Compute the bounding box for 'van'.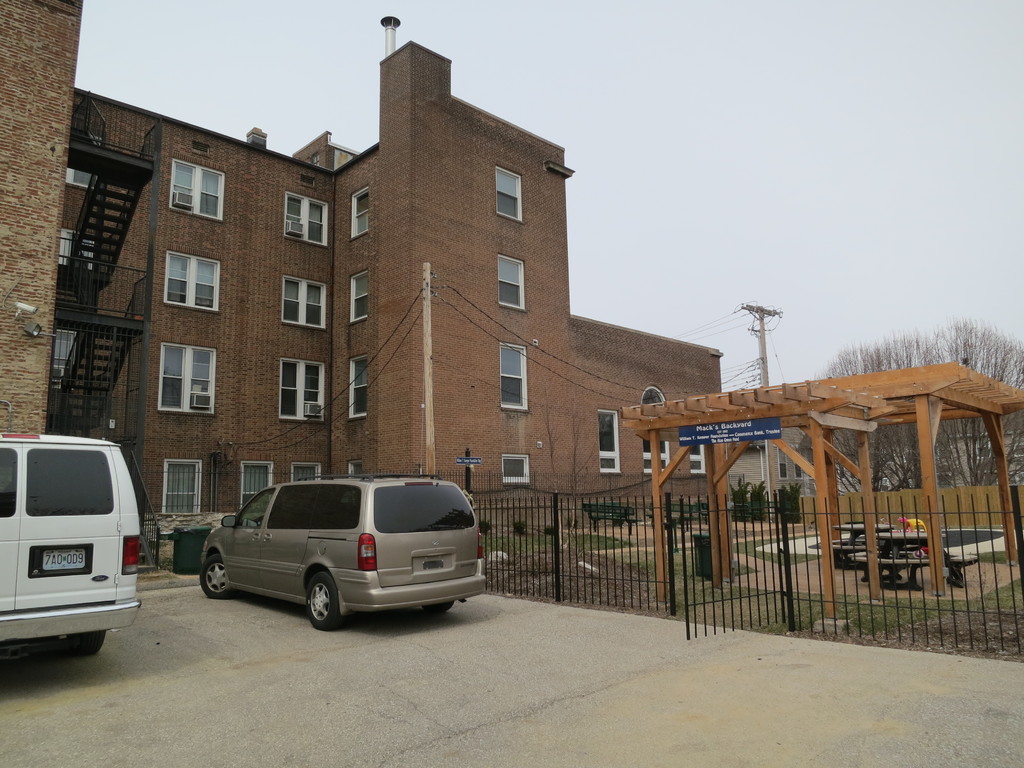
l=0, t=424, r=150, b=660.
